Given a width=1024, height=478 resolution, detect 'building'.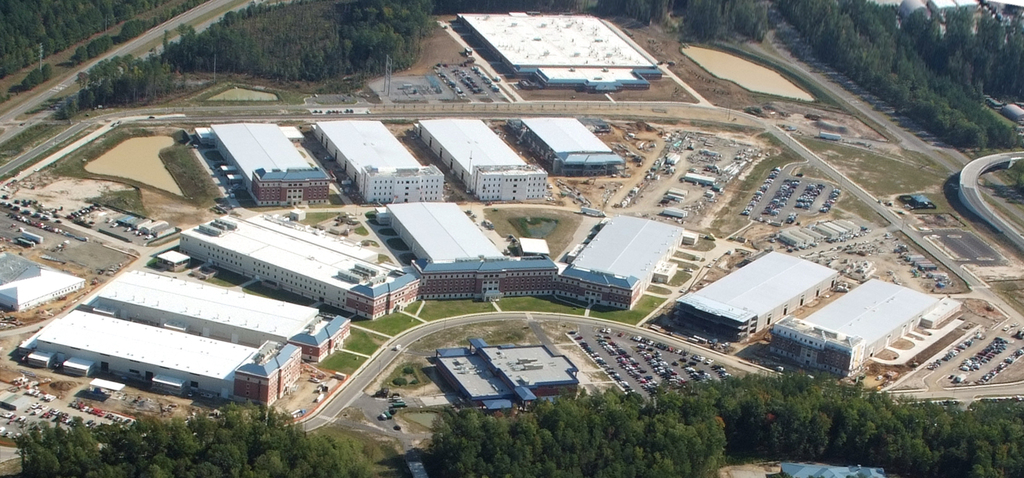
[409, 115, 551, 204].
